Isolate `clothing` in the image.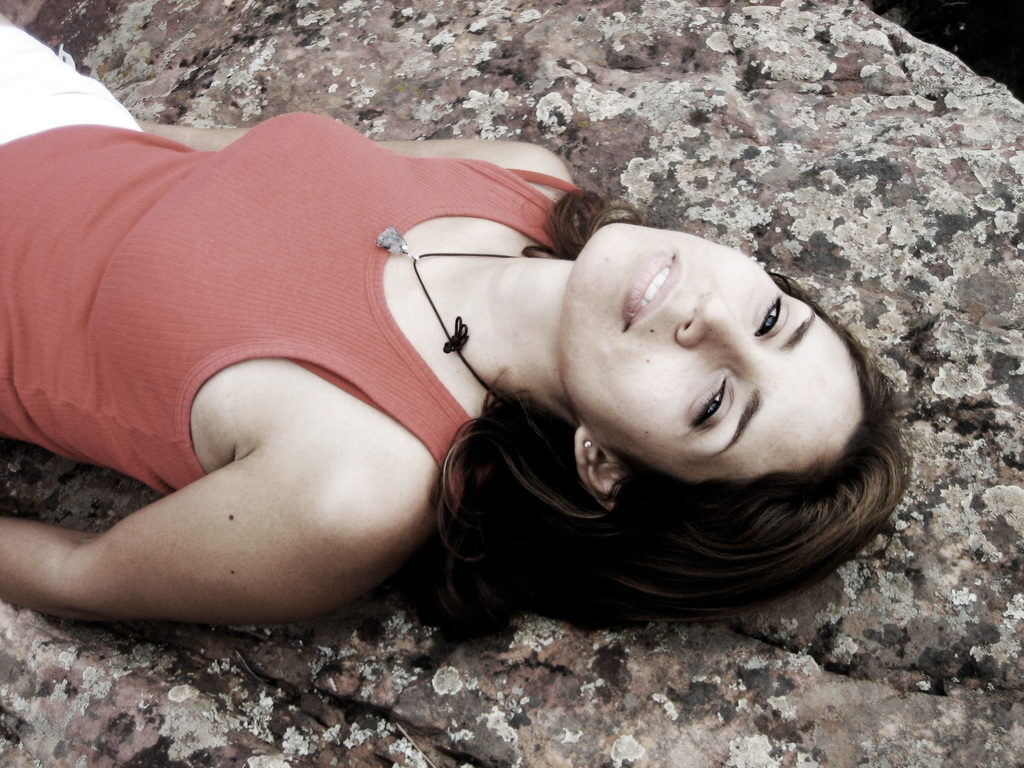
Isolated region: 0/0/597/563.
